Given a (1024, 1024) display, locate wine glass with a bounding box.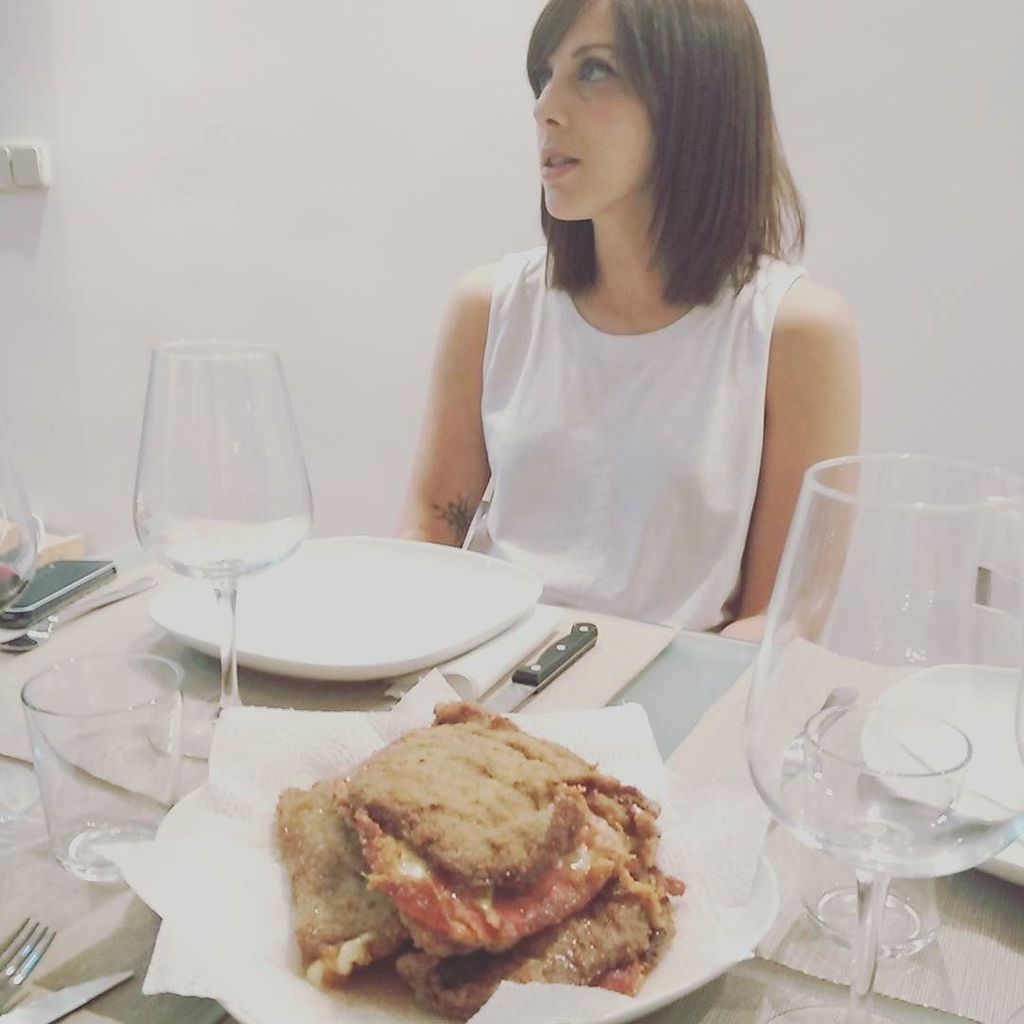
Located: 741, 453, 1023, 1023.
